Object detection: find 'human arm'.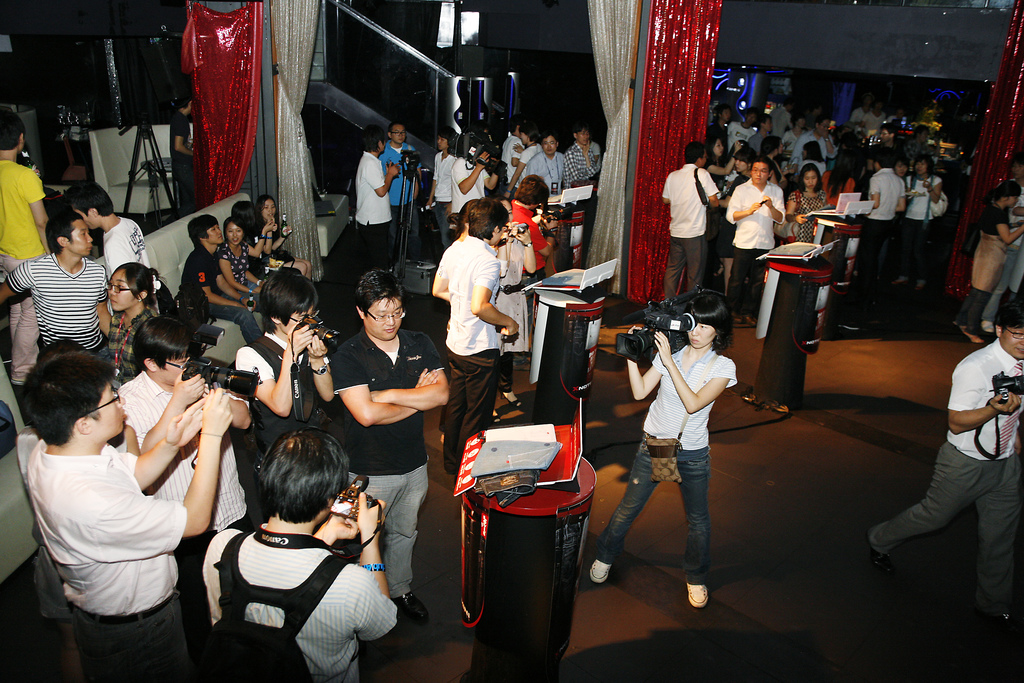
(left=127, top=382, right=235, bottom=572).
